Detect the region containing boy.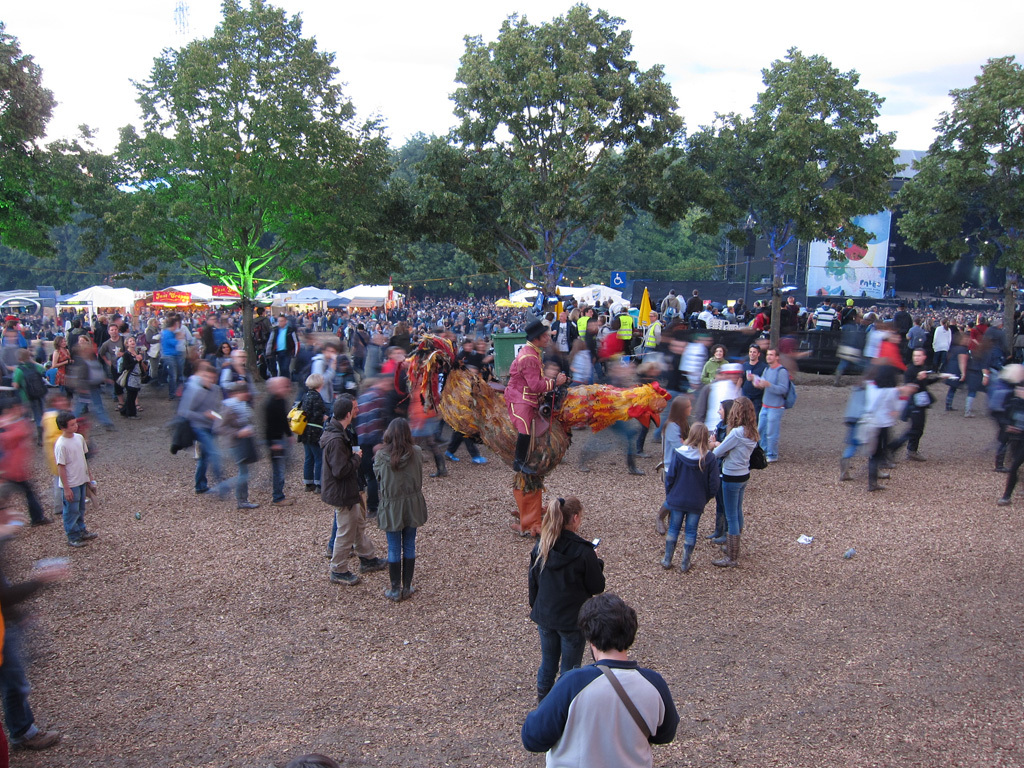
crop(54, 413, 100, 545).
